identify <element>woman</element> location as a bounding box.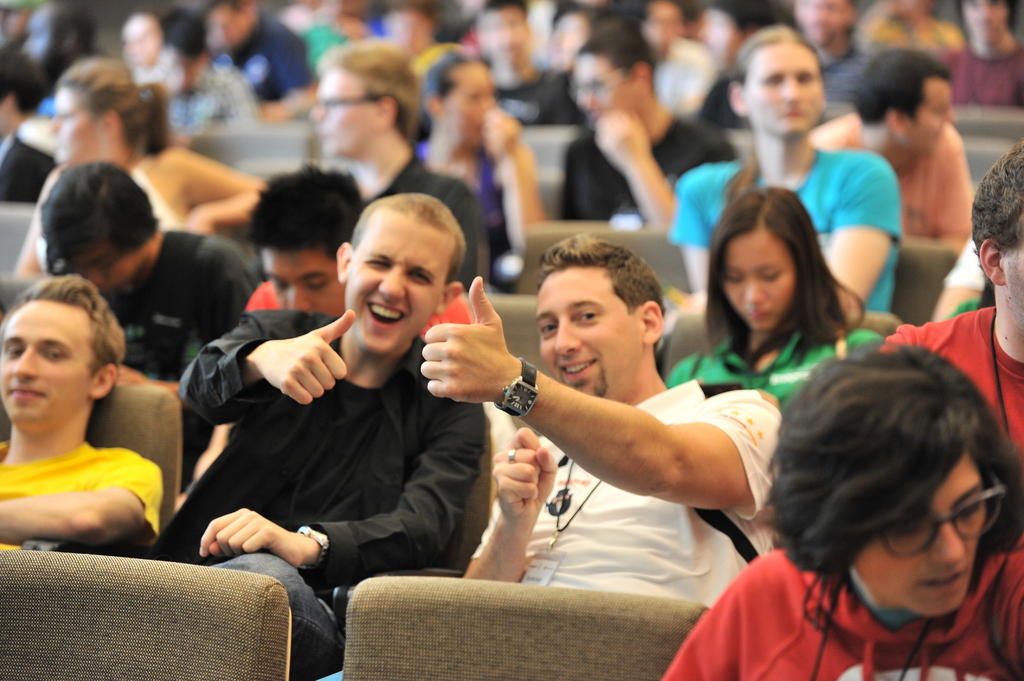
x1=413, y1=47, x2=540, y2=291.
